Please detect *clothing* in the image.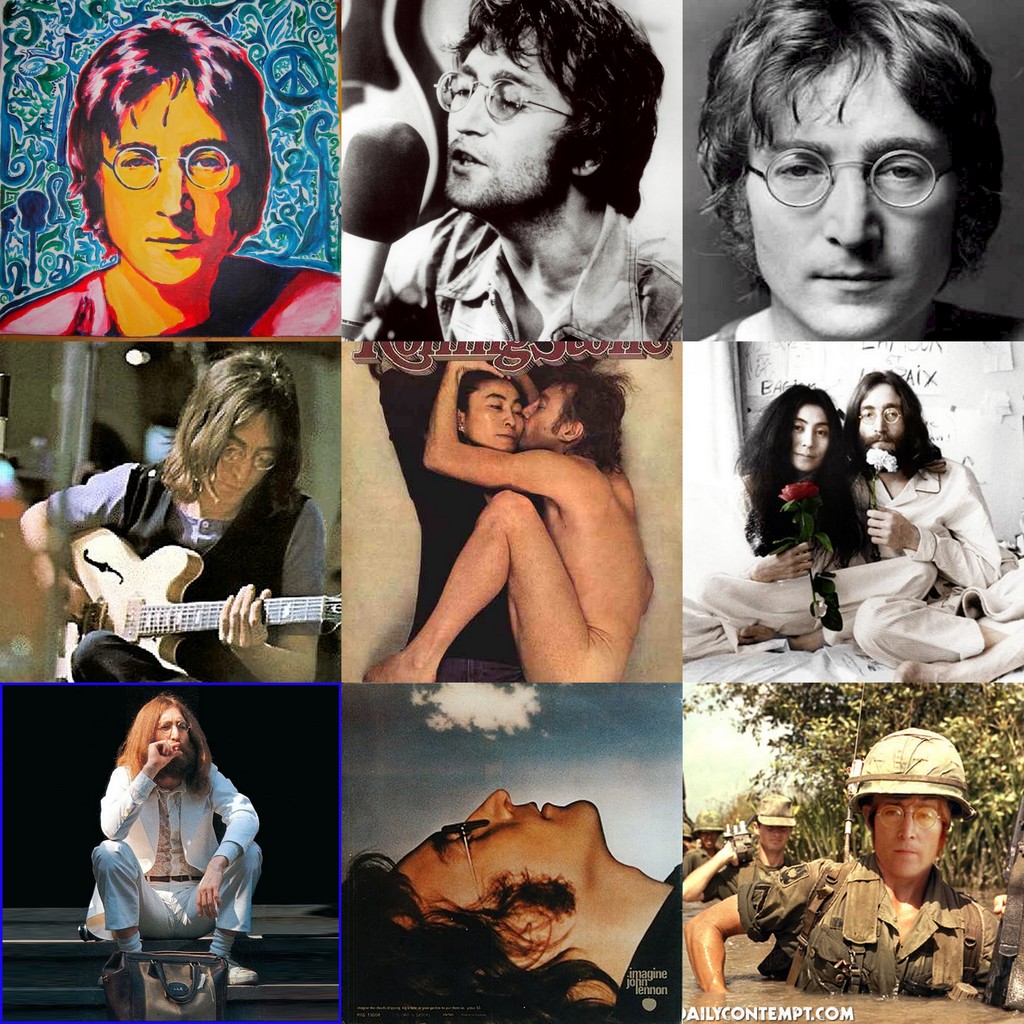
detection(740, 851, 1004, 996).
